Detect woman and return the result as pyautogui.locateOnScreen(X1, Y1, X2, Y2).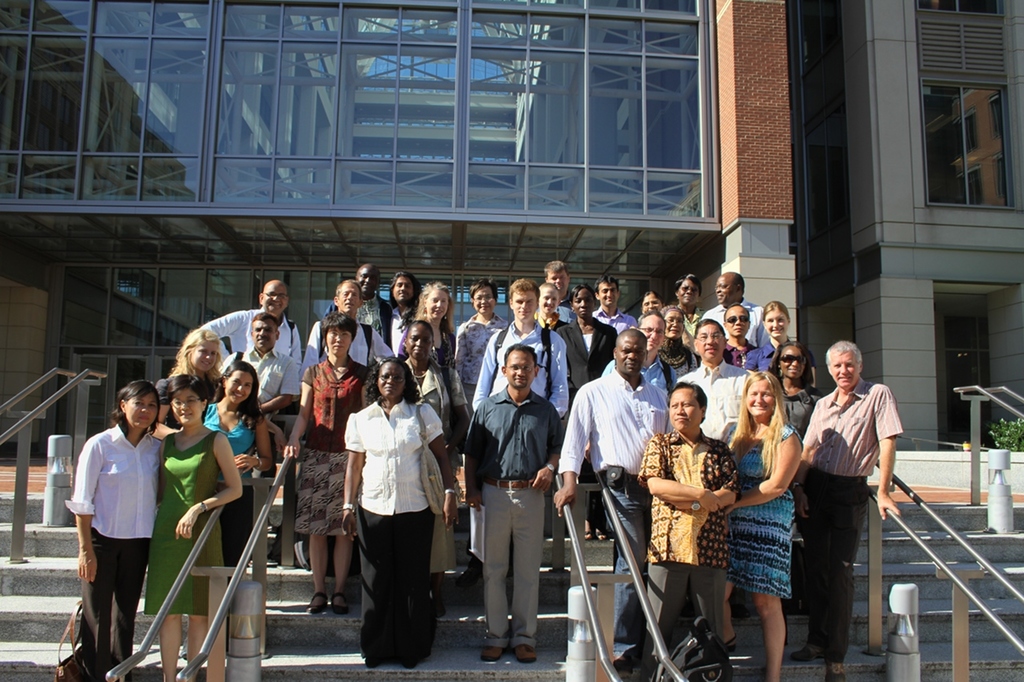
pyautogui.locateOnScreen(722, 305, 757, 368).
